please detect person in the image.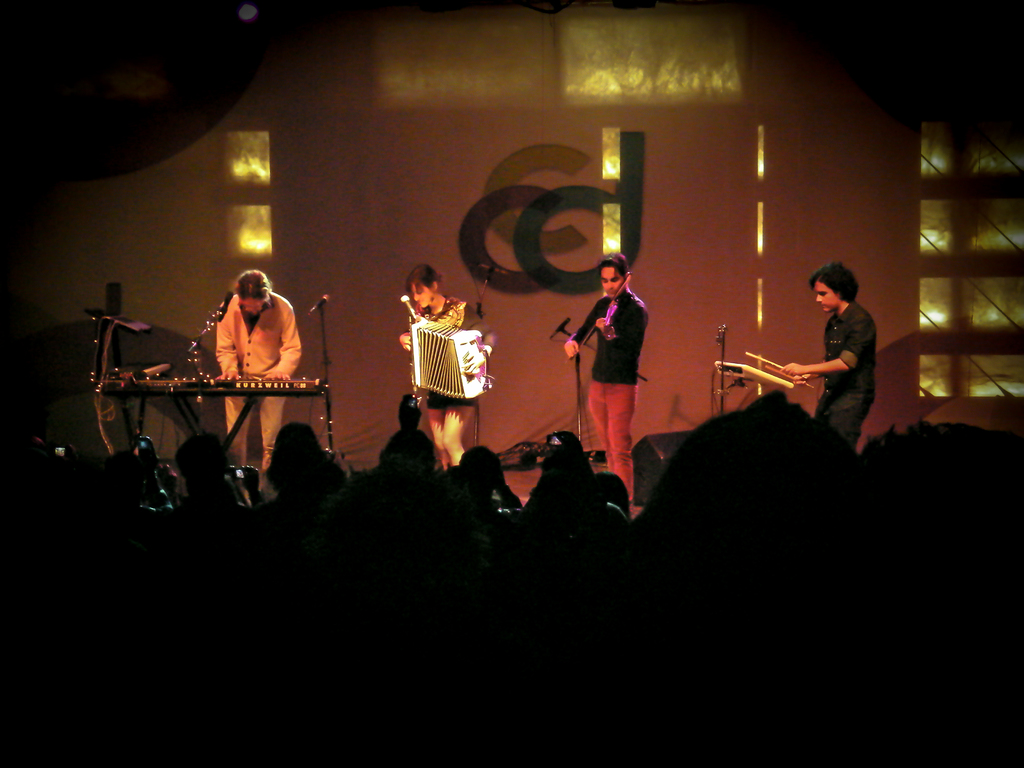
pyautogui.locateOnScreen(574, 244, 657, 481).
